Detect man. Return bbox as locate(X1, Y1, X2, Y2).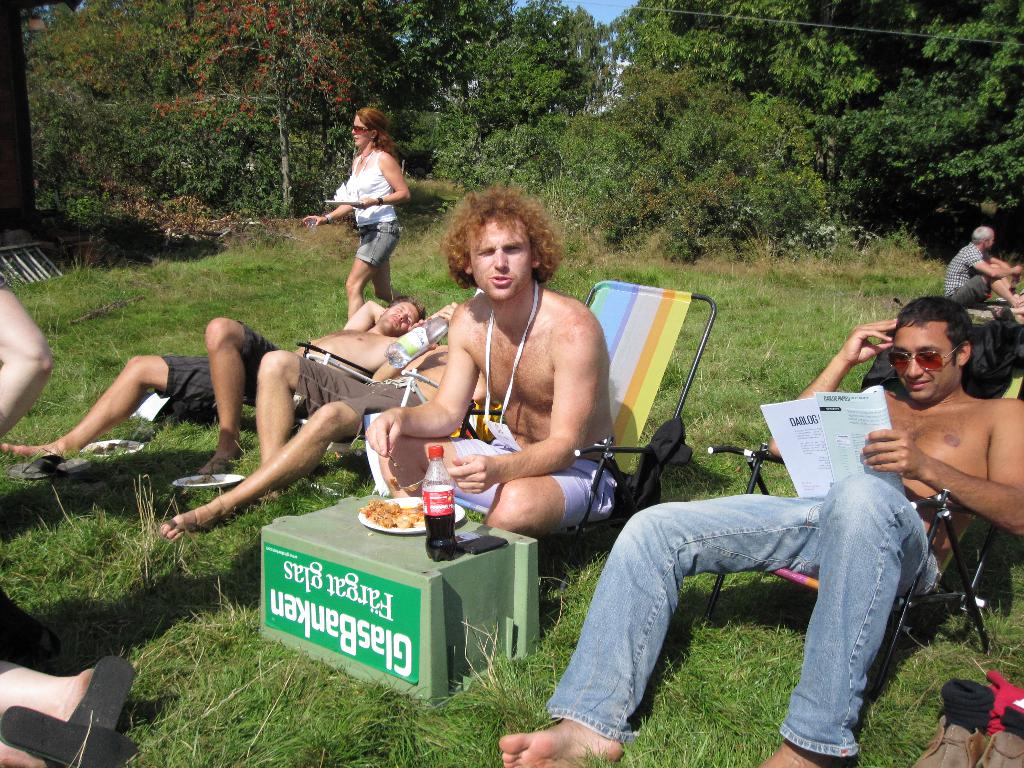
locate(0, 297, 430, 477).
